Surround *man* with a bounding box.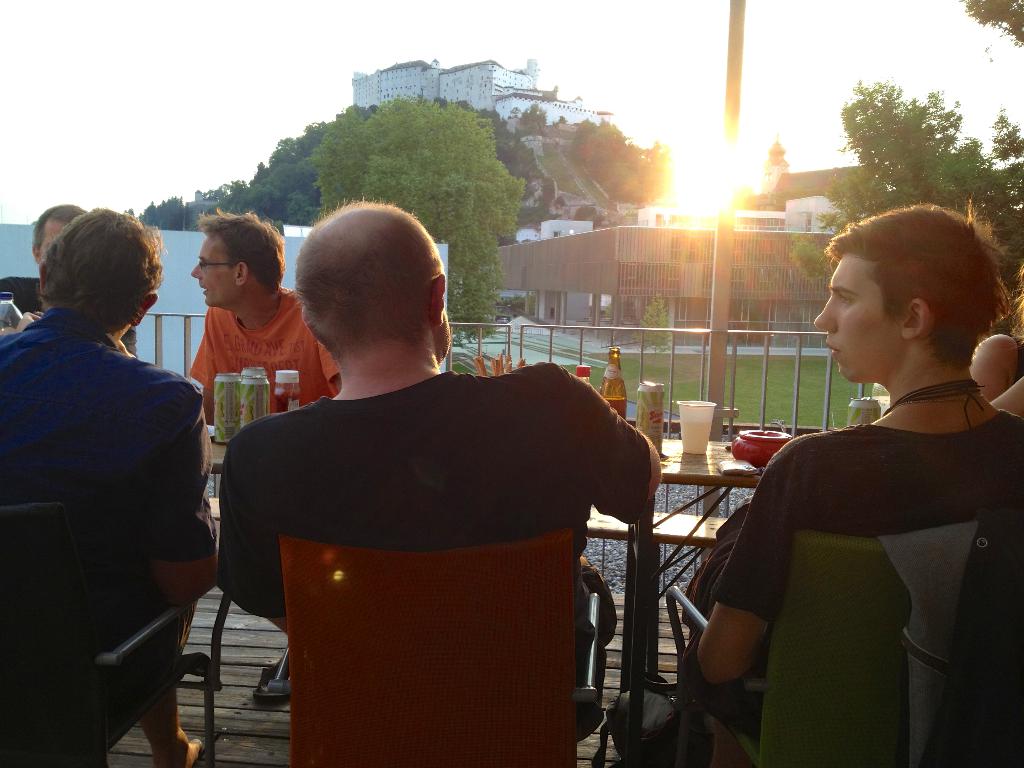
BBox(668, 202, 1023, 756).
